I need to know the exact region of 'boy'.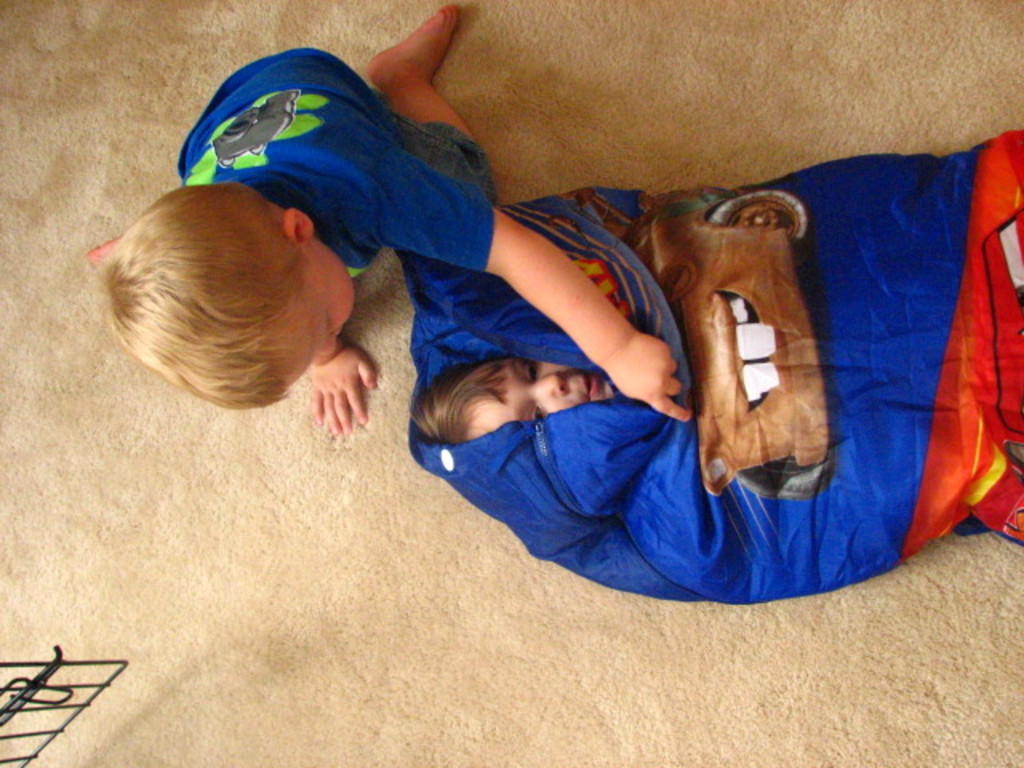
Region: (99,5,690,434).
